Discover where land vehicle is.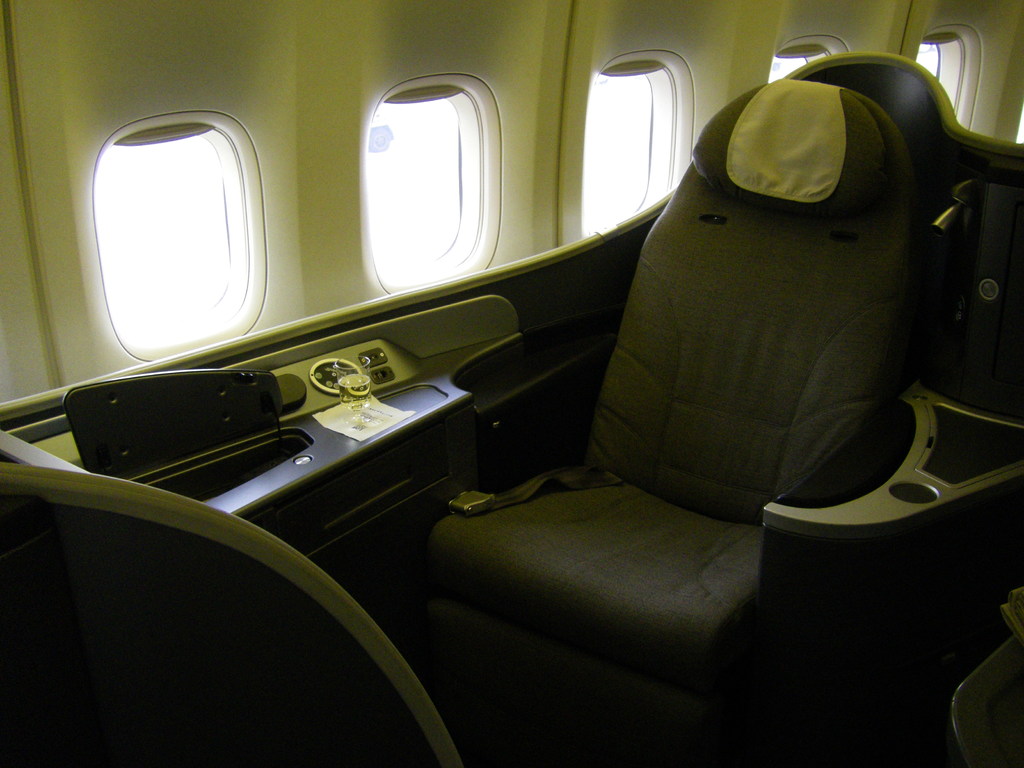
Discovered at 14, 17, 1023, 749.
